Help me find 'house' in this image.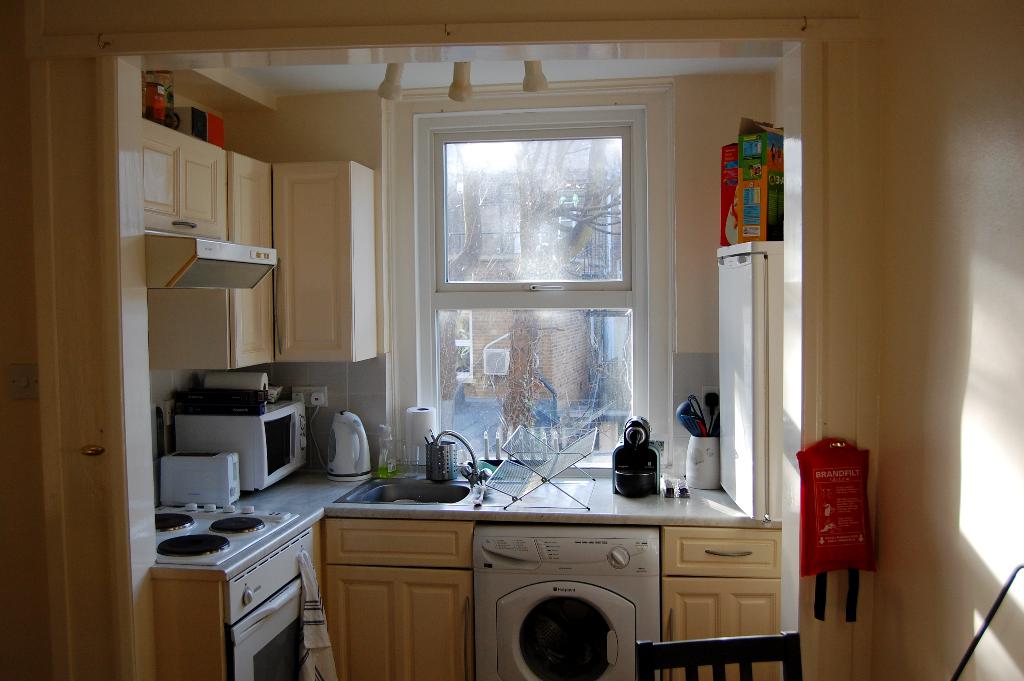
Found it: BBox(0, 14, 950, 654).
